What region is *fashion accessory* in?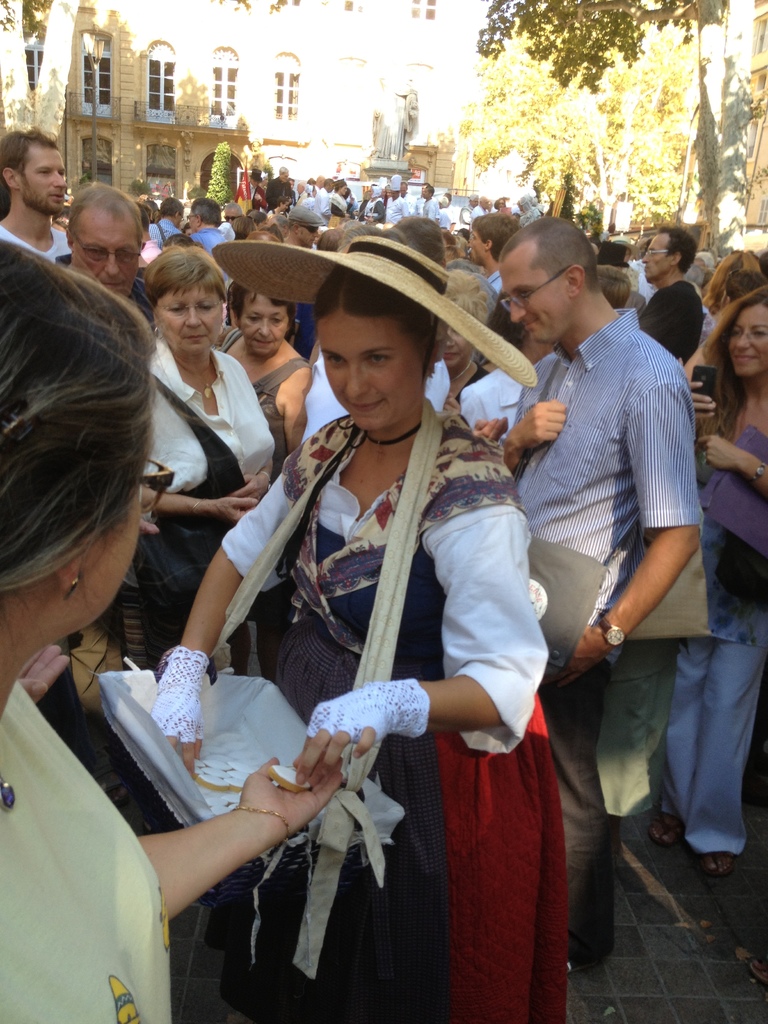
locate(60, 577, 81, 607).
